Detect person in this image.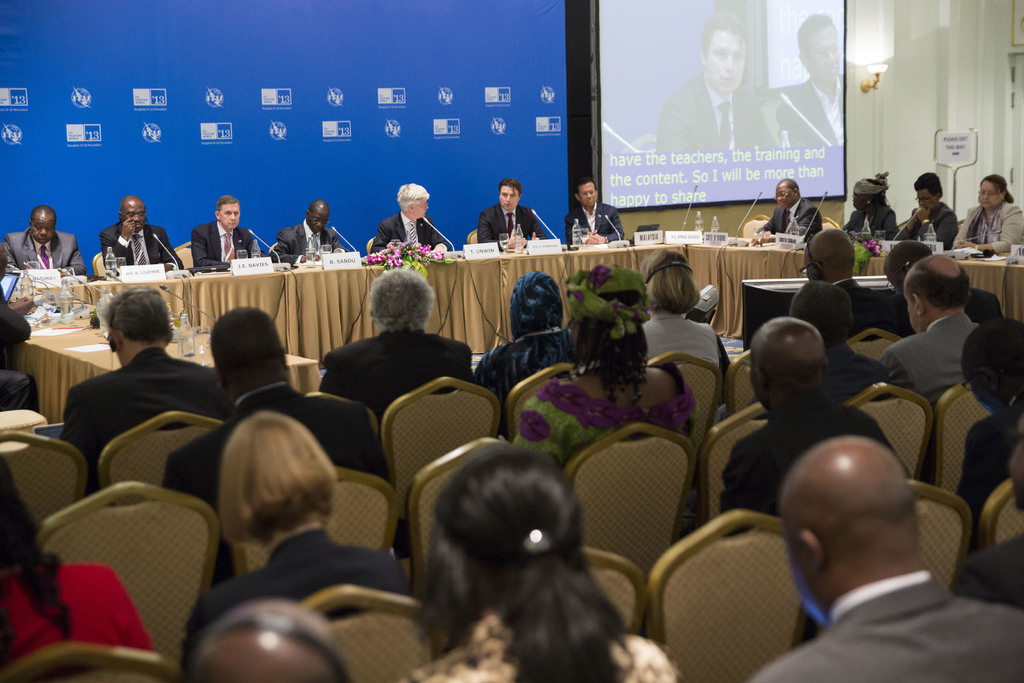
Detection: BBox(908, 163, 964, 251).
